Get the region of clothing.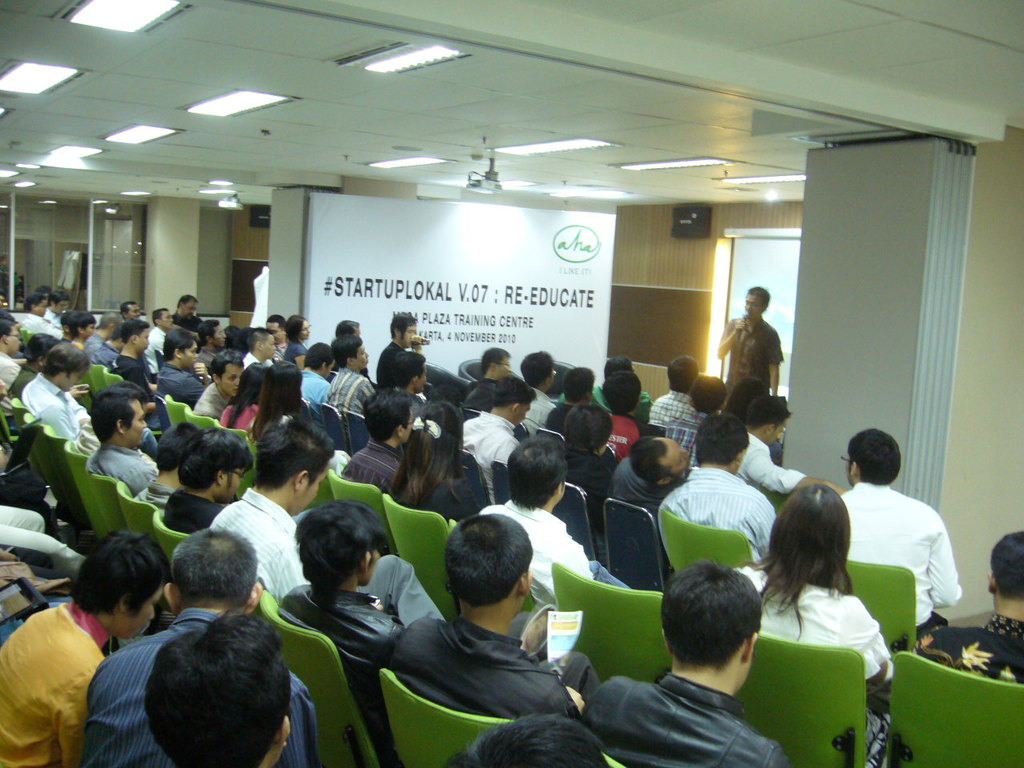
select_region(515, 389, 558, 433).
